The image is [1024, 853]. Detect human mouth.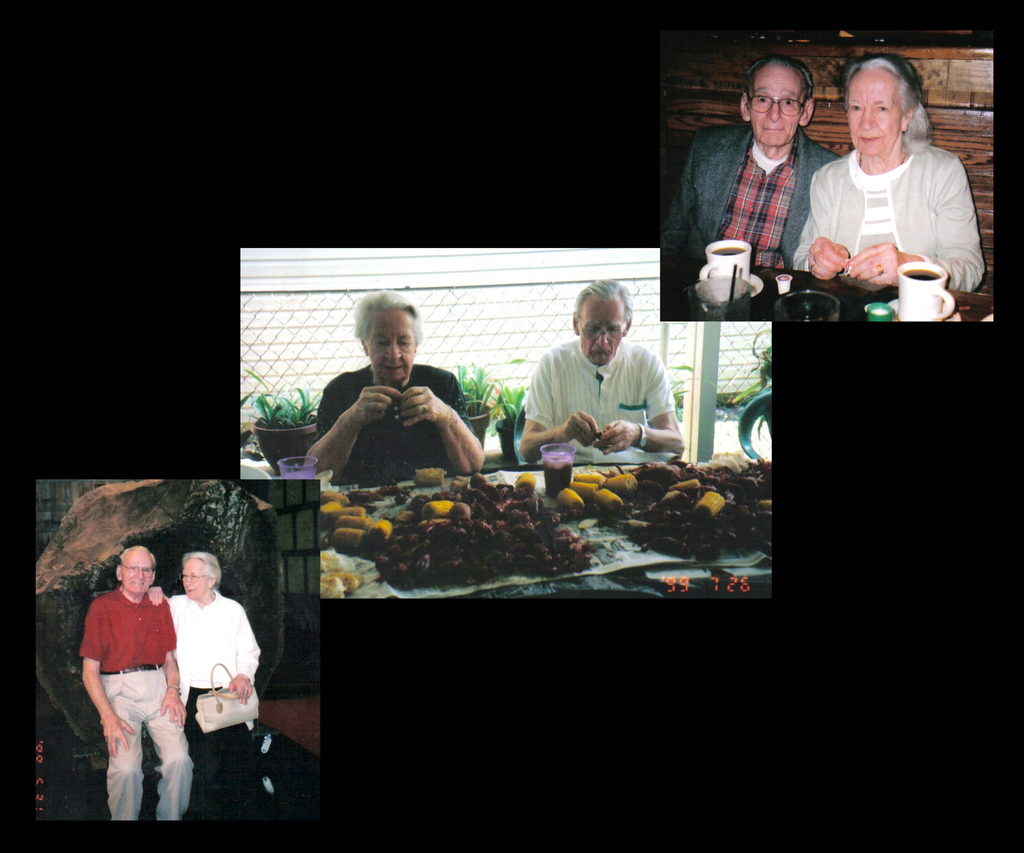
Detection: 759, 123, 788, 136.
